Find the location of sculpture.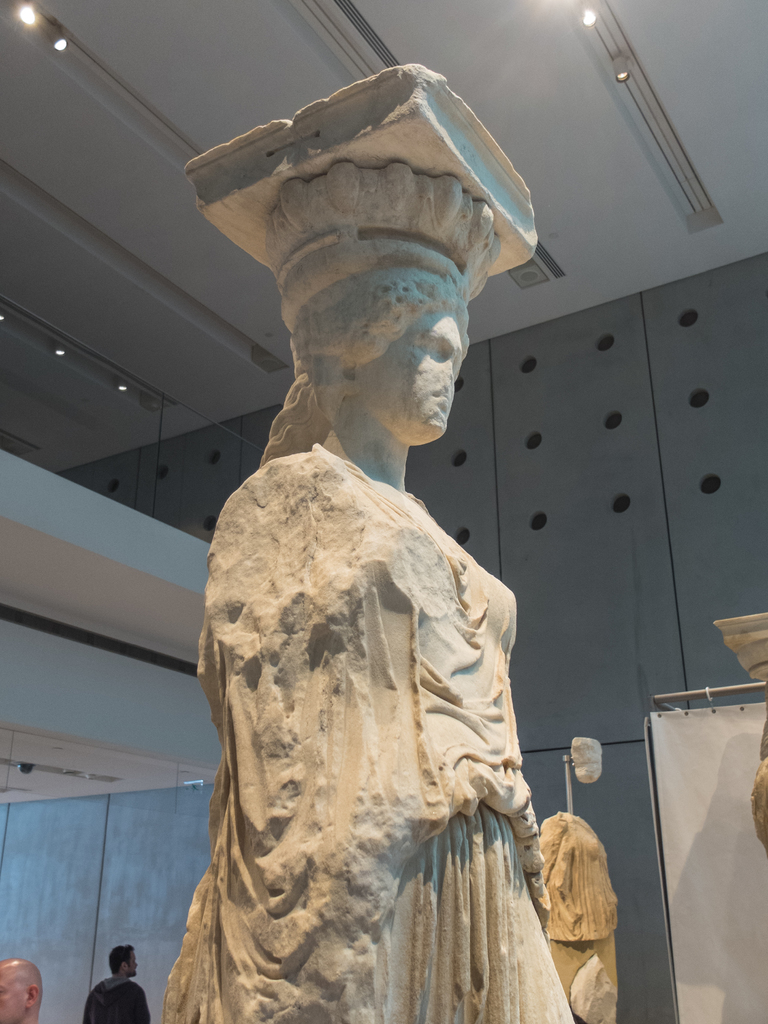
Location: 533, 812, 624, 1023.
